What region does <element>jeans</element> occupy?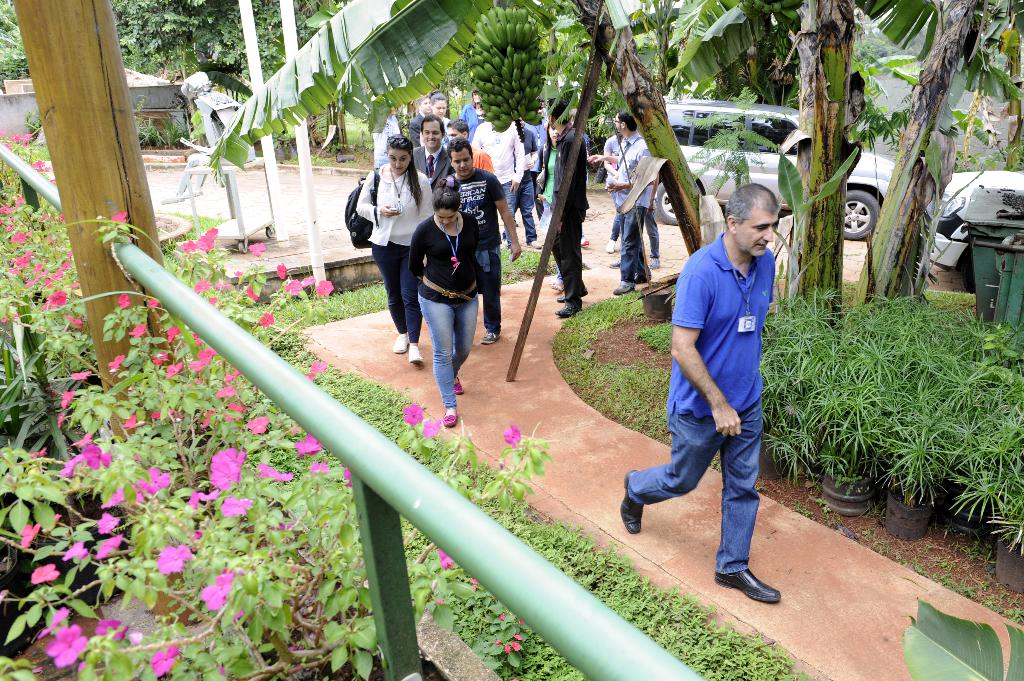
pyautogui.locateOnScreen(639, 390, 785, 576).
